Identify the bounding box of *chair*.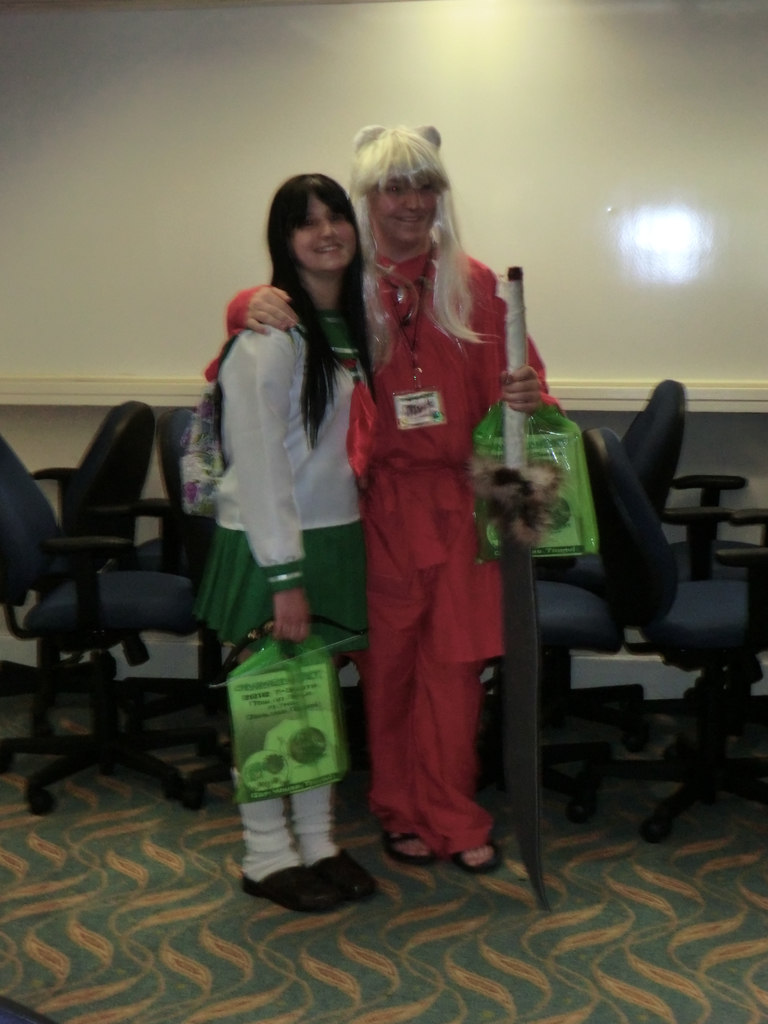
x1=31, y1=398, x2=156, y2=715.
